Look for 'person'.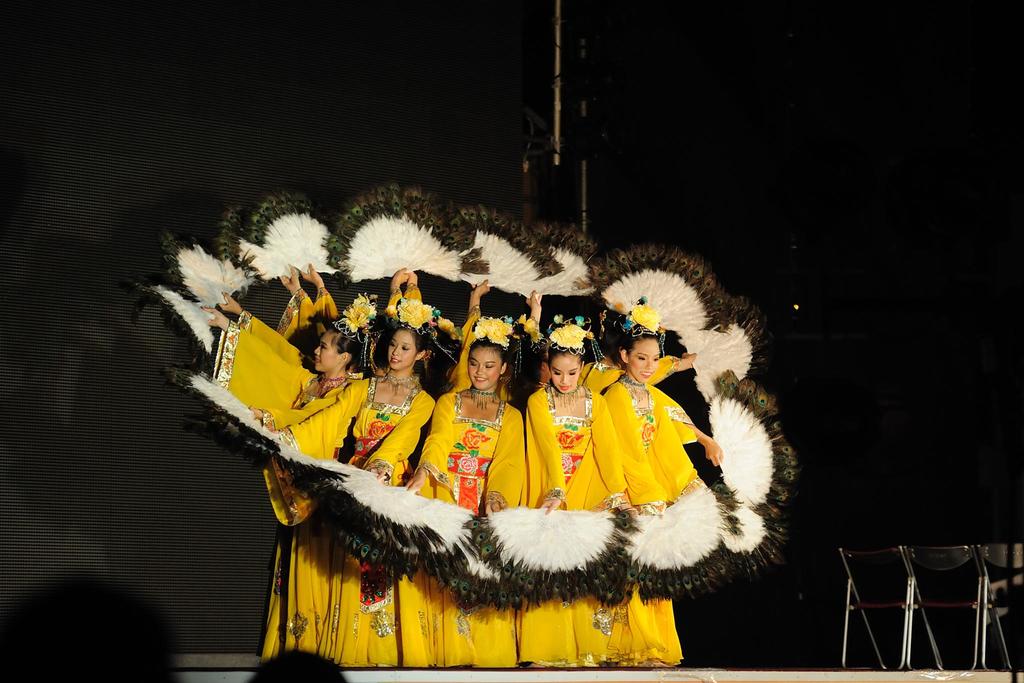
Found: bbox=[398, 317, 527, 670].
